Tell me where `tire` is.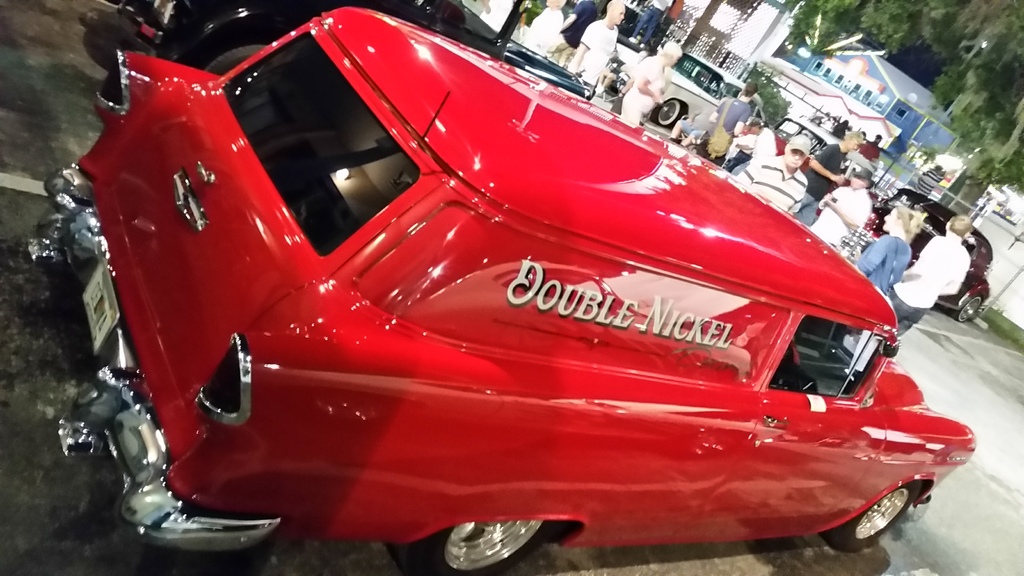
`tire` is at pyautogui.locateOnScreen(207, 40, 268, 72).
